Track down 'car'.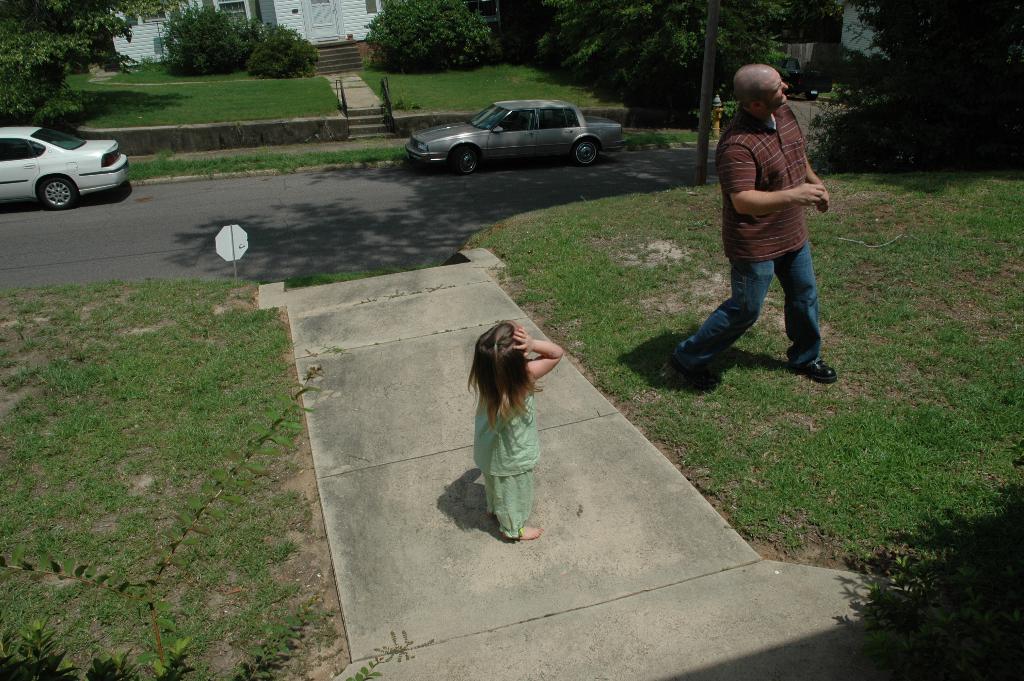
Tracked to box(0, 121, 125, 204).
